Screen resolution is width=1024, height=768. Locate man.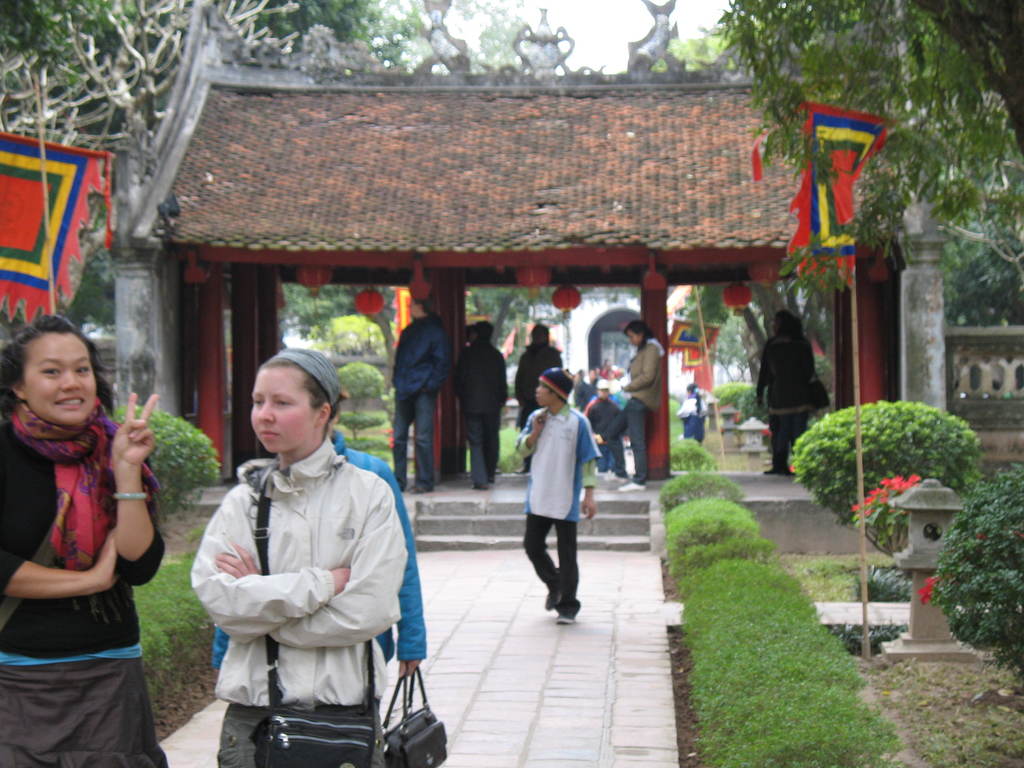
[382, 296, 448, 499].
